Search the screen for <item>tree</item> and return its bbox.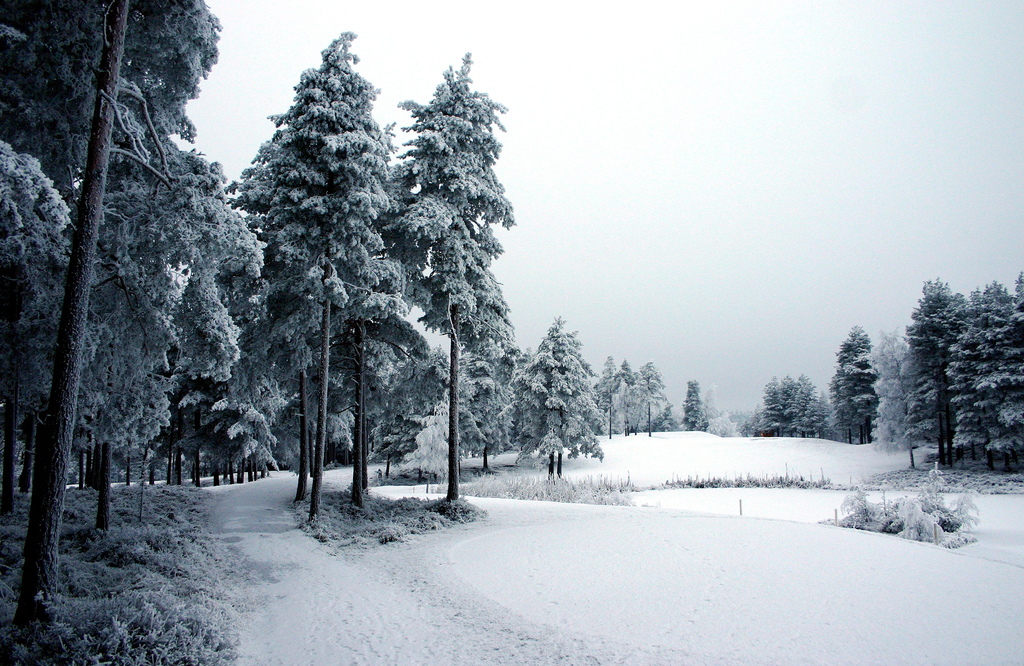
Found: bbox=[828, 328, 887, 453].
